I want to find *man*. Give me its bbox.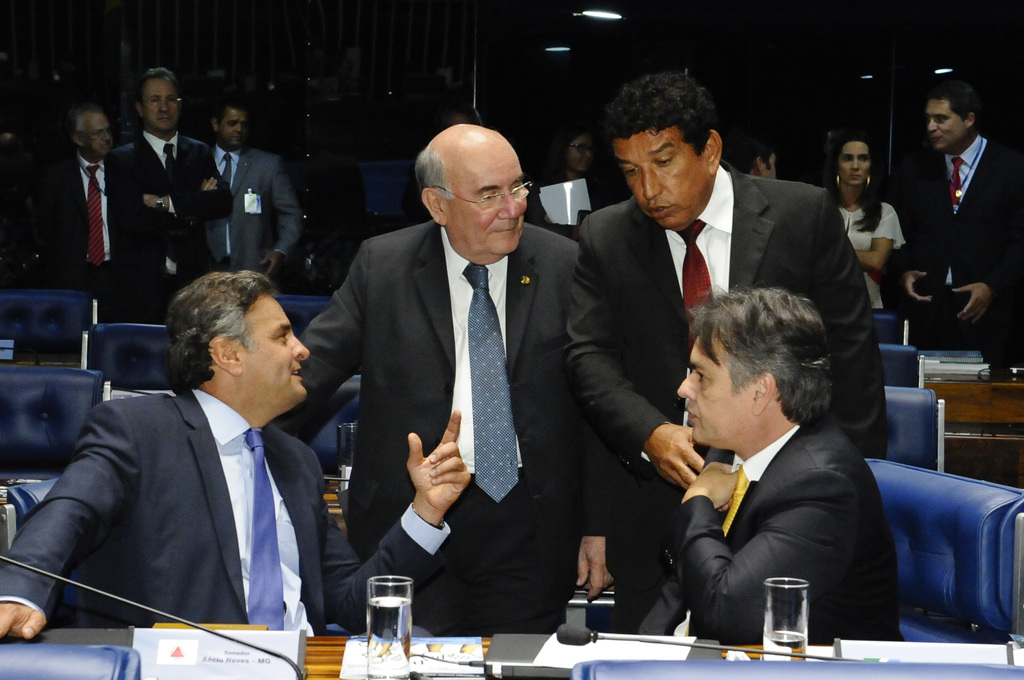
640 283 906 648.
